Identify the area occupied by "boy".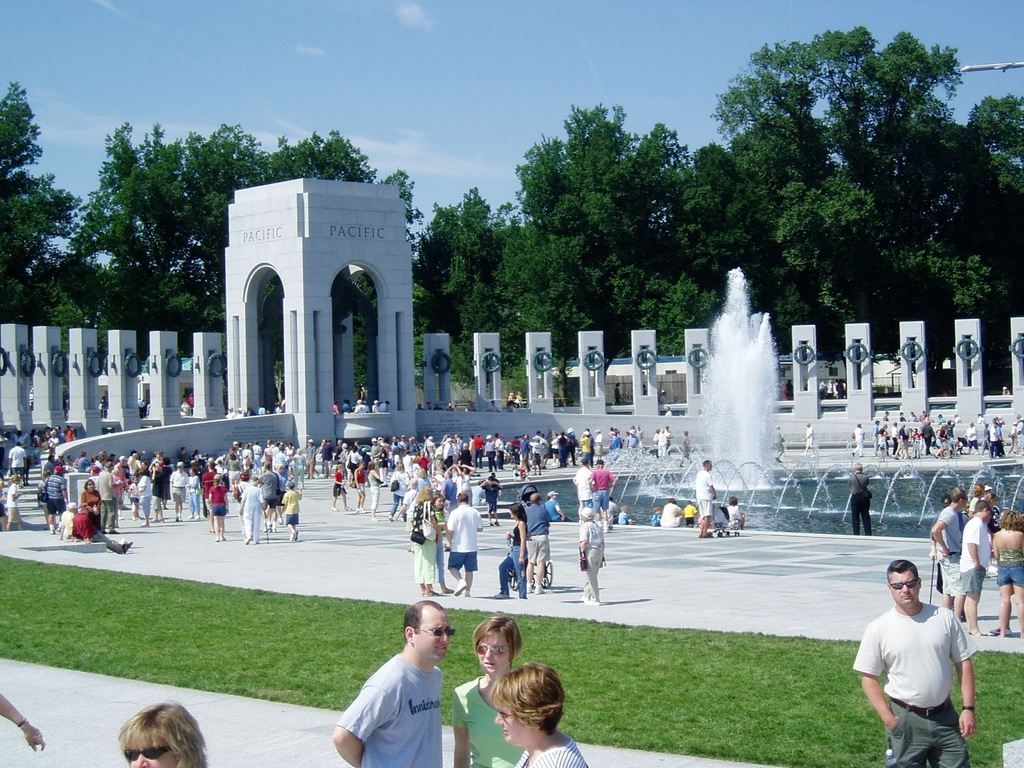
Area: 475:468:504:527.
